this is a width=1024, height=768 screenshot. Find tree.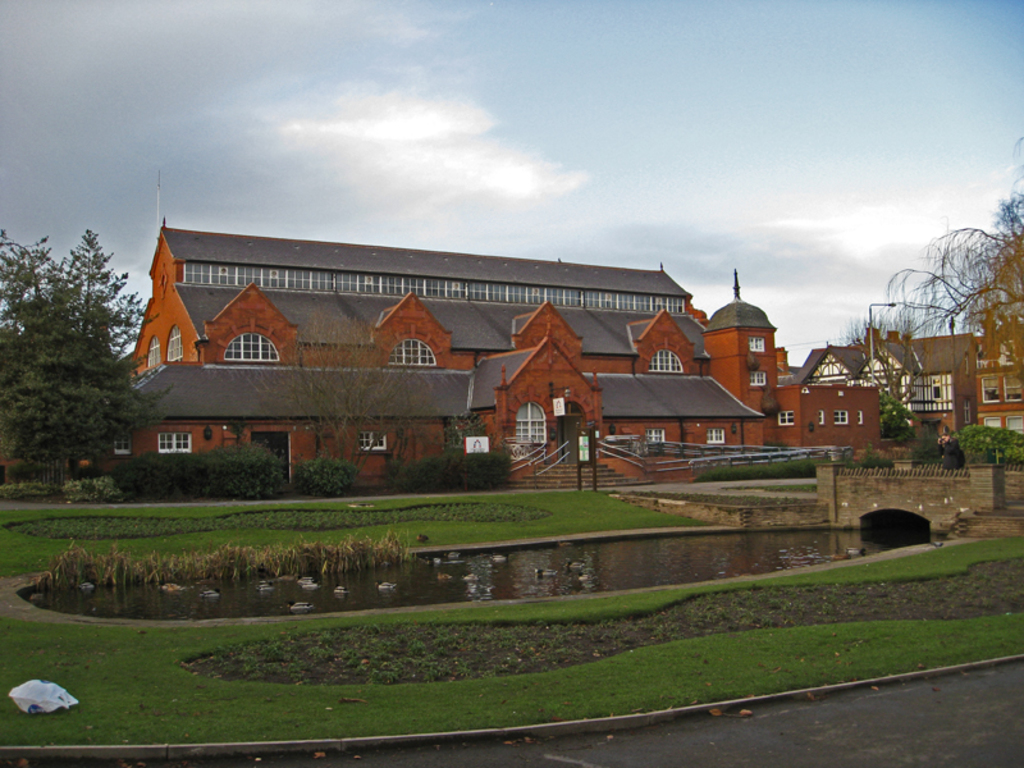
Bounding box: rect(58, 223, 150, 366).
